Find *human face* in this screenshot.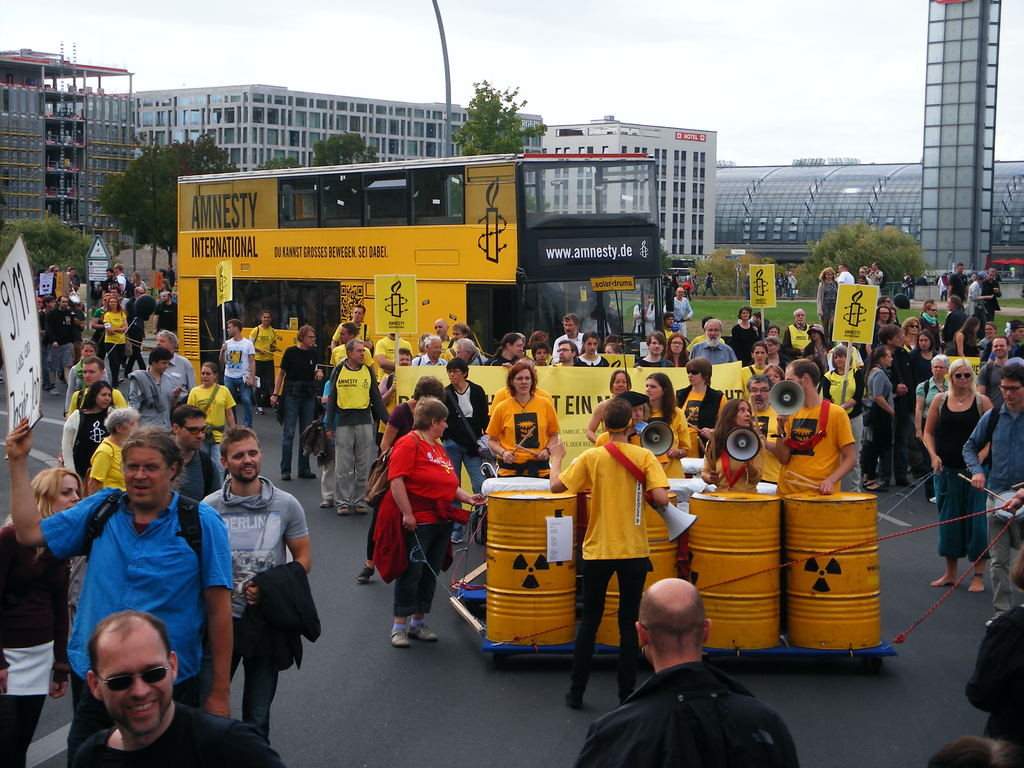
The bounding box for *human face* is {"x1": 92, "y1": 384, "x2": 113, "y2": 410}.
